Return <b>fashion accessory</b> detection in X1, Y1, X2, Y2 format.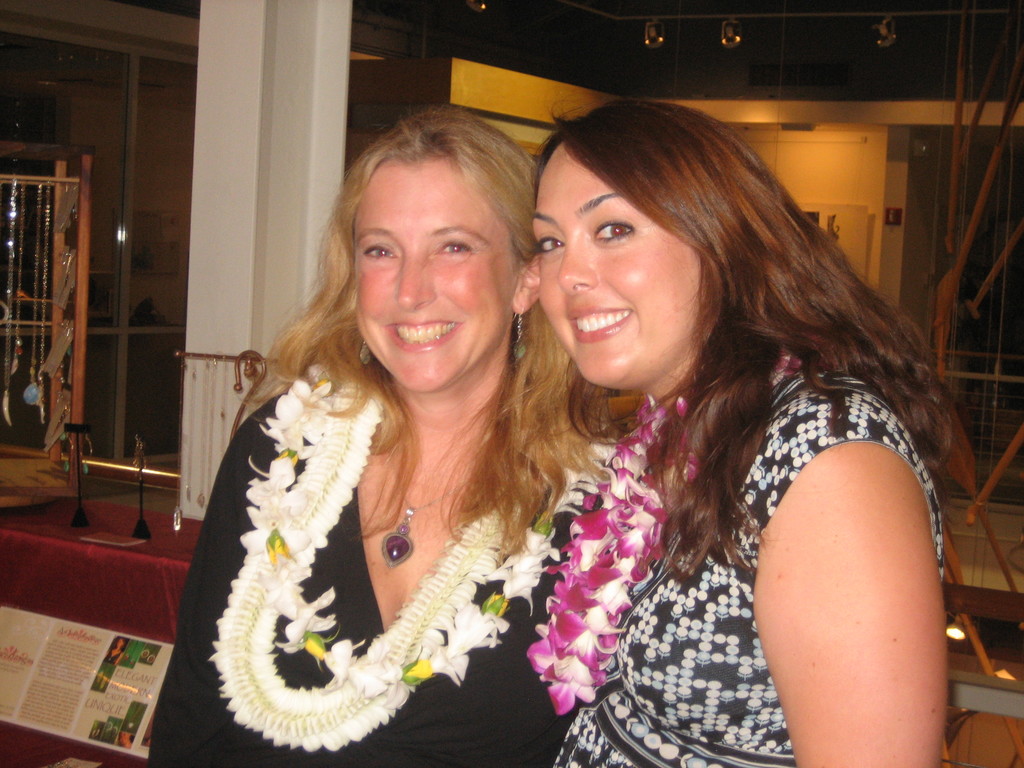
516, 314, 530, 362.
